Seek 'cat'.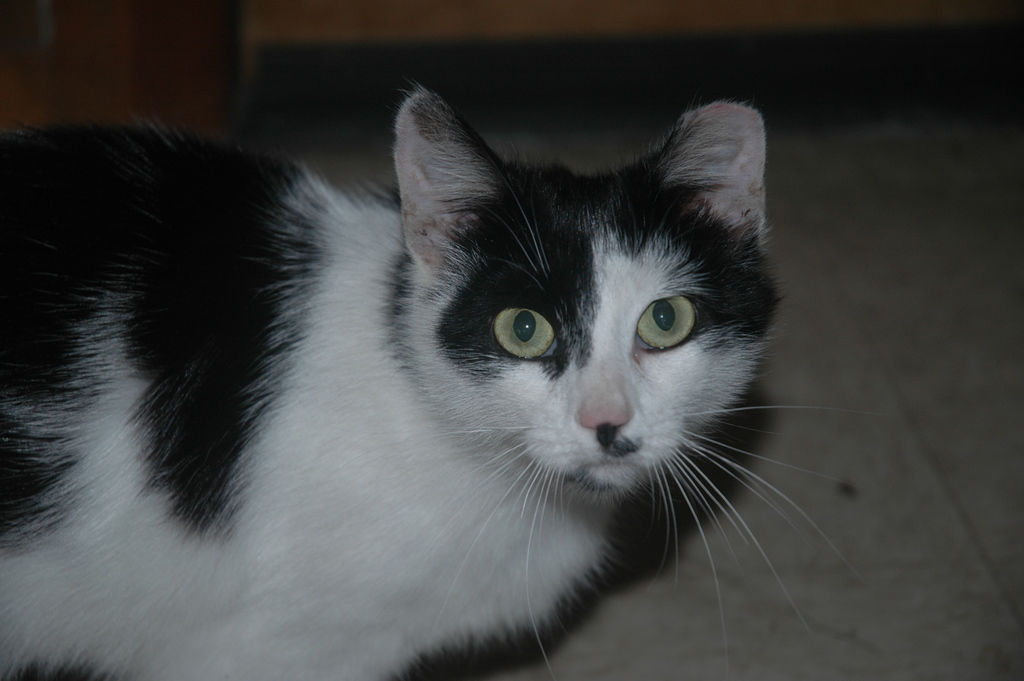
[x1=0, y1=59, x2=836, y2=680].
